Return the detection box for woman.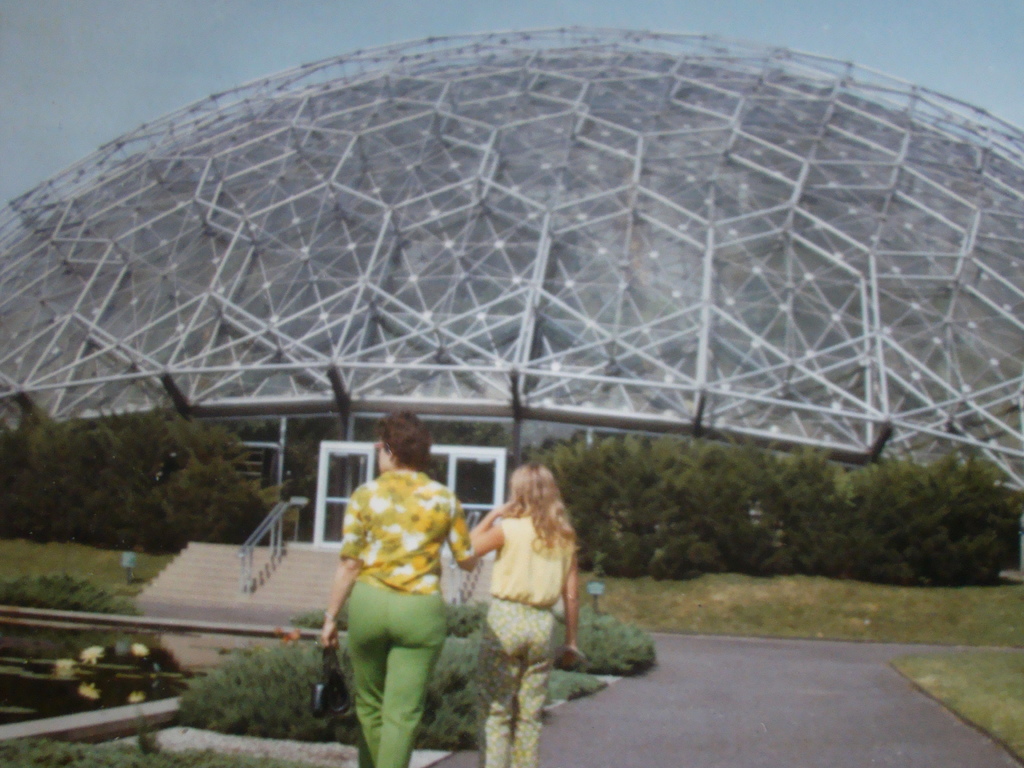
Rect(313, 420, 484, 749).
